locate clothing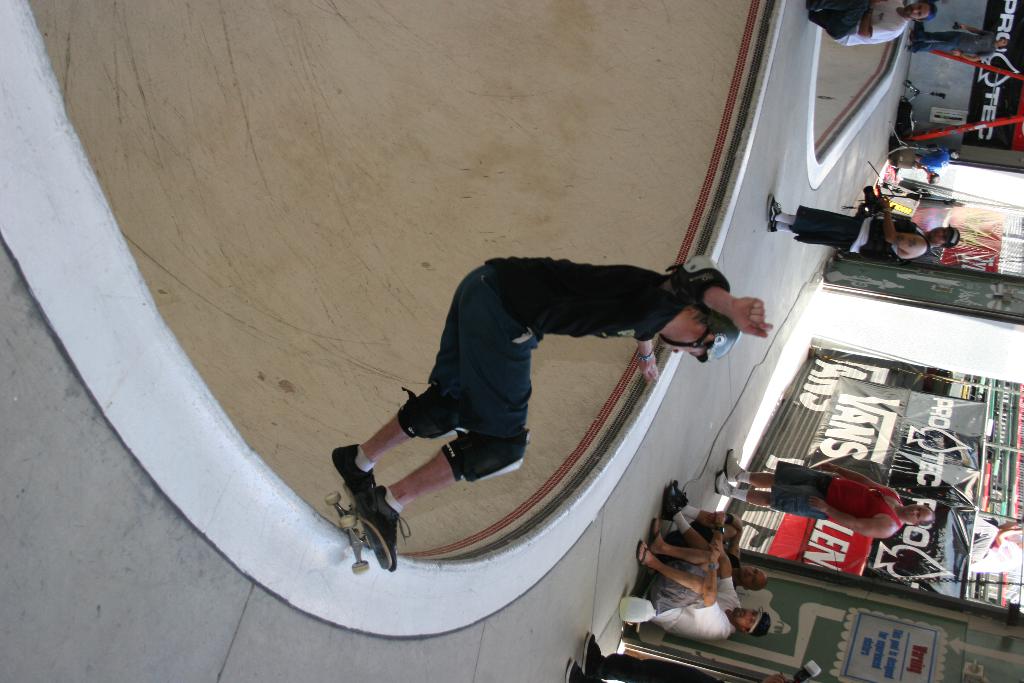
<bbox>915, 149, 952, 173</bbox>
